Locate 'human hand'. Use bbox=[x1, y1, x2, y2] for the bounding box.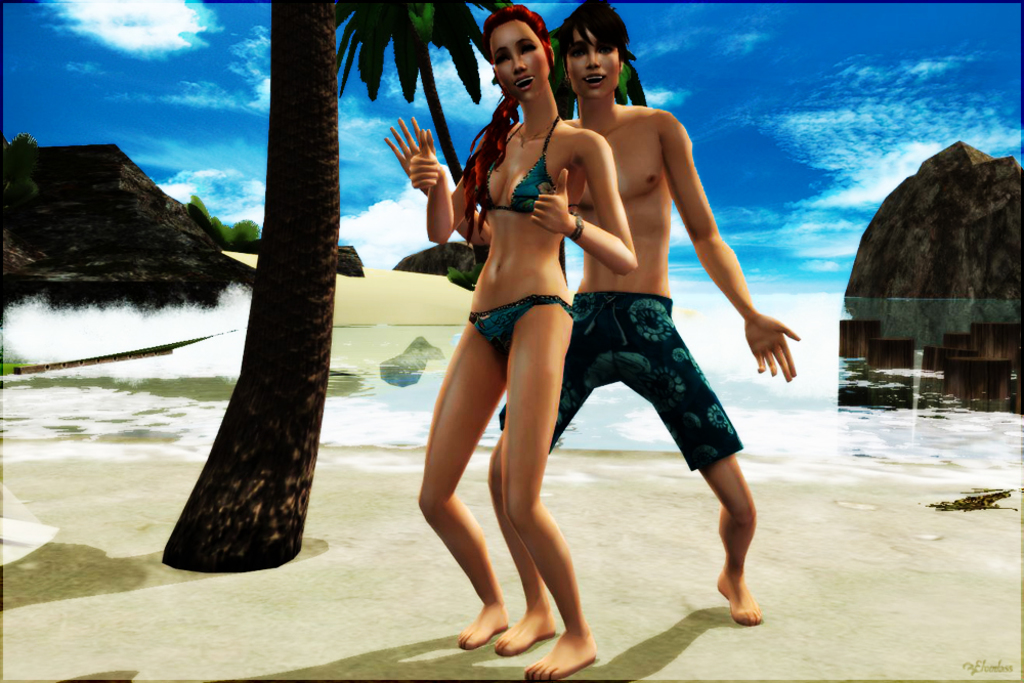
bbox=[409, 131, 442, 188].
